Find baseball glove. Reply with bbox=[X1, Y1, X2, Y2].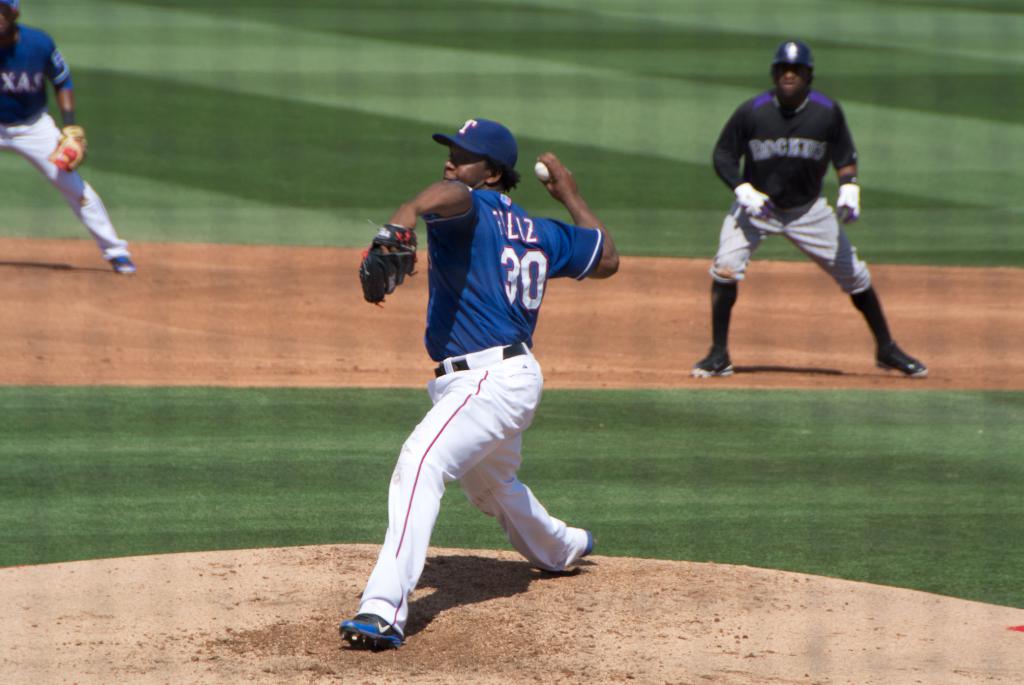
bbox=[833, 174, 857, 224].
